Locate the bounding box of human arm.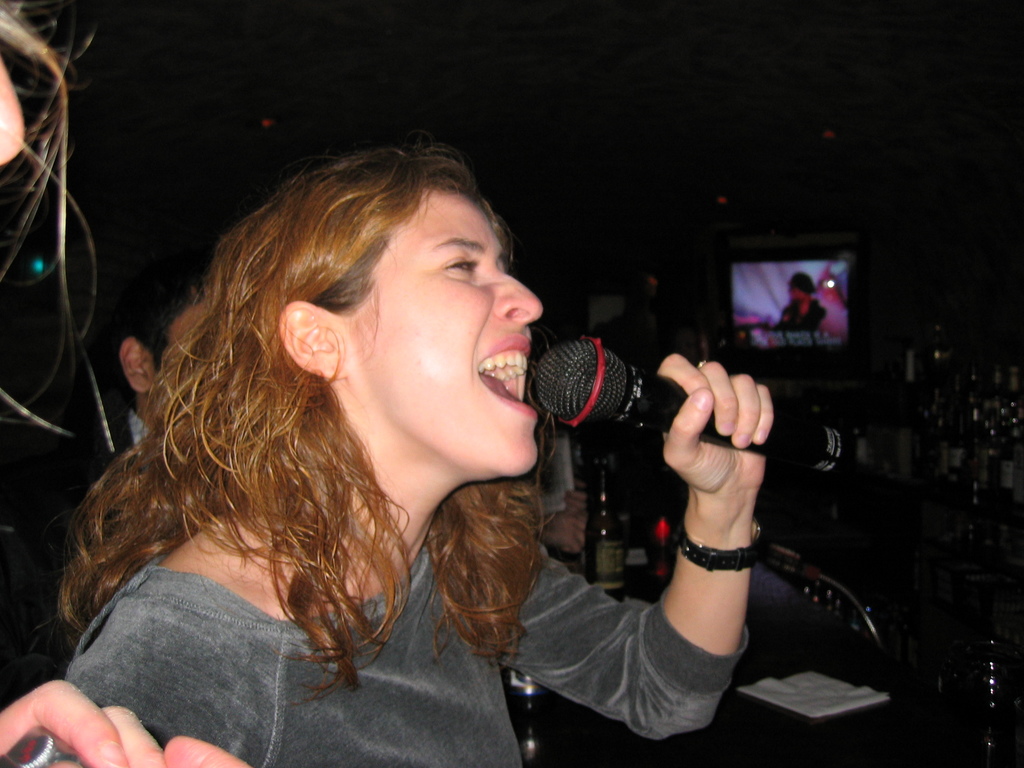
Bounding box: [left=0, top=671, right=255, bottom=767].
